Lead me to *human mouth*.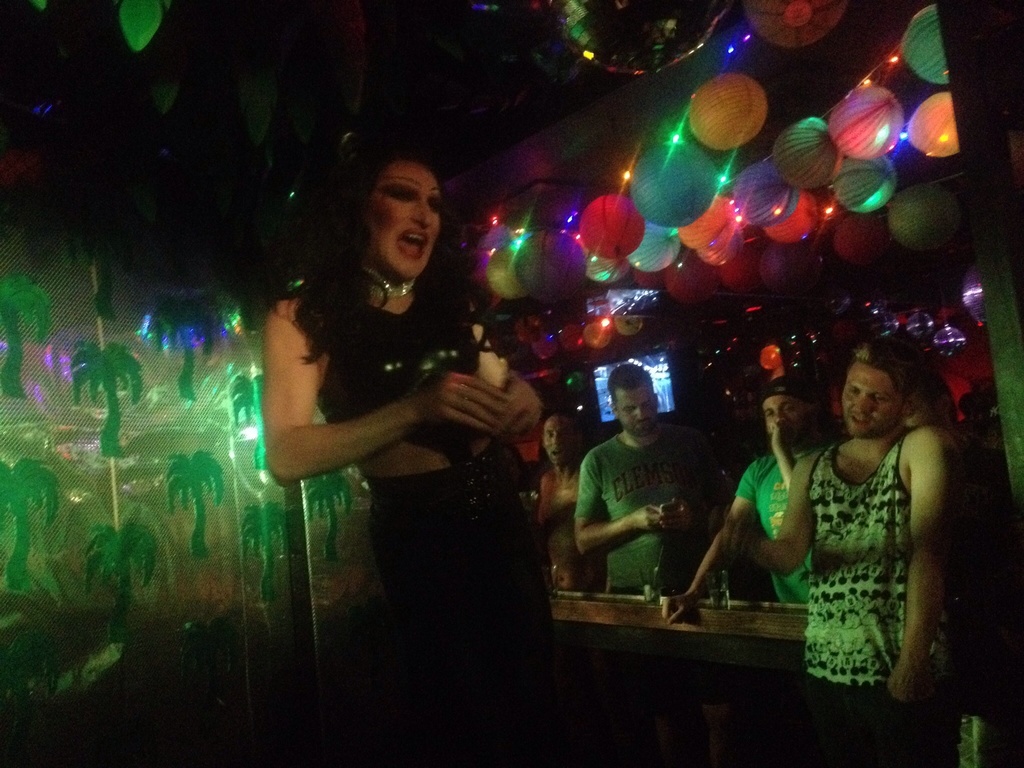
Lead to (left=549, top=450, right=565, bottom=462).
